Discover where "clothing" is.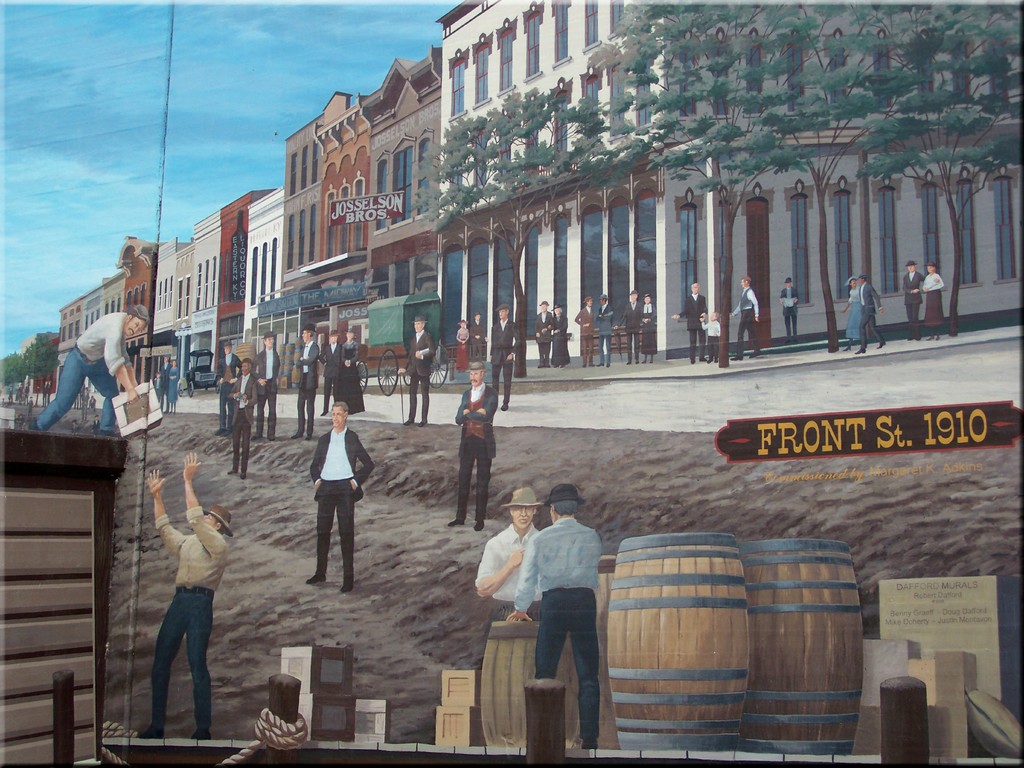
Discovered at (639, 307, 653, 355).
